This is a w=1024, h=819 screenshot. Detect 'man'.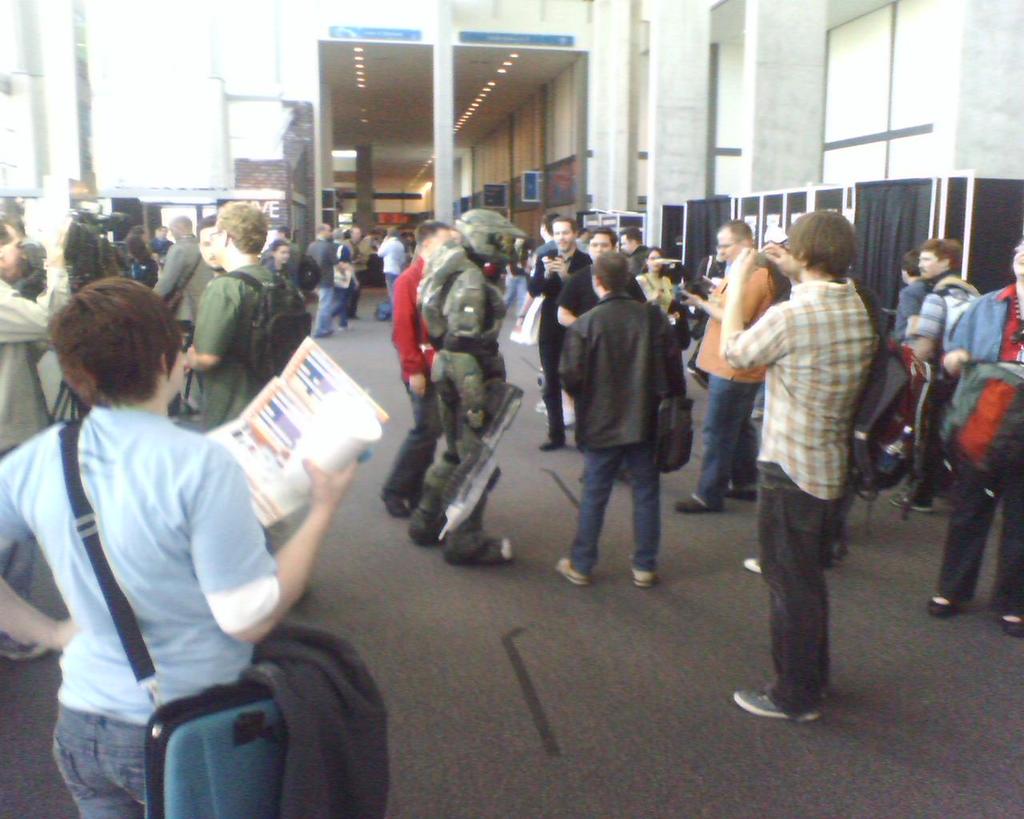
detection(917, 225, 982, 525).
